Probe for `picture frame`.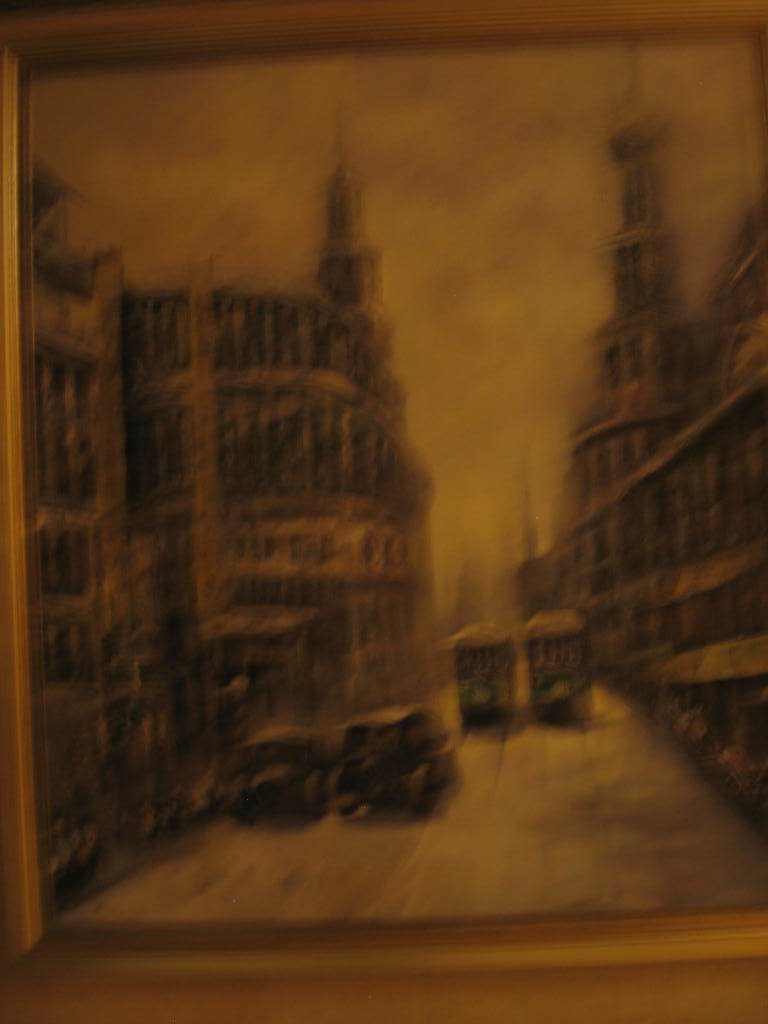
Probe result: {"x1": 0, "y1": 1, "x2": 767, "y2": 976}.
